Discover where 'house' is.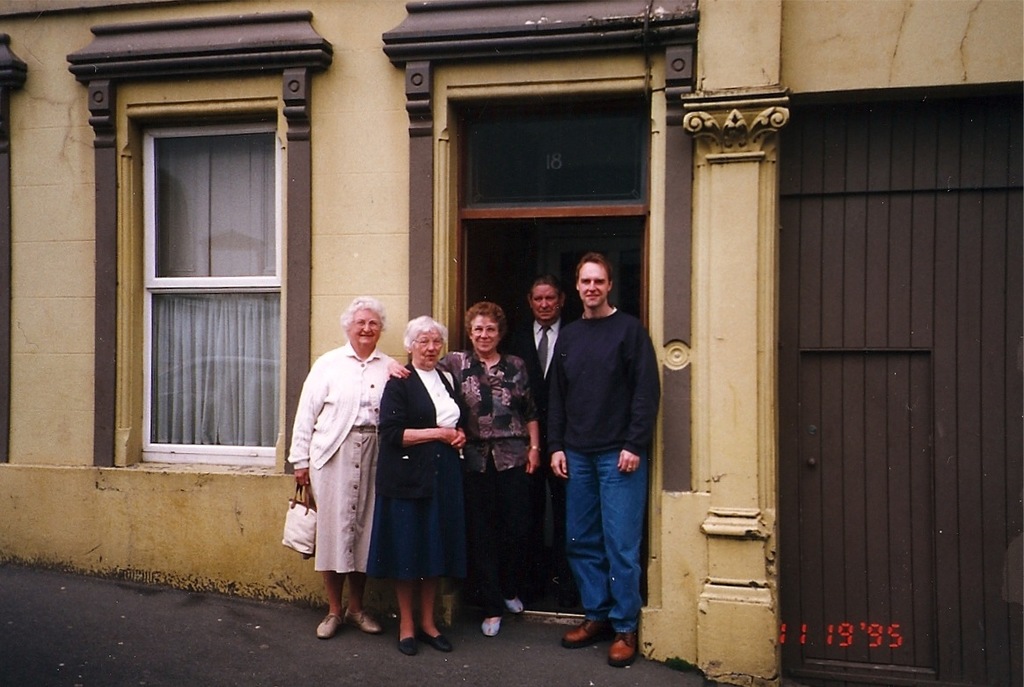
Discovered at box(0, 0, 1020, 686).
